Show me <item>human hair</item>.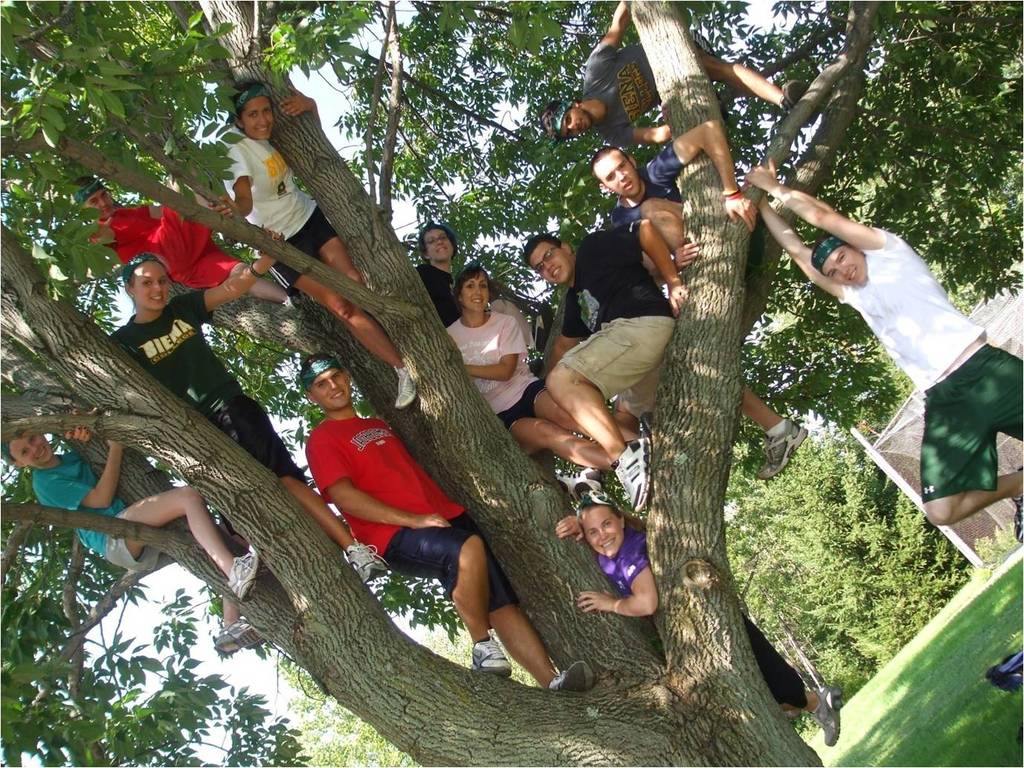
<item>human hair</item> is here: Rect(70, 177, 98, 206).
